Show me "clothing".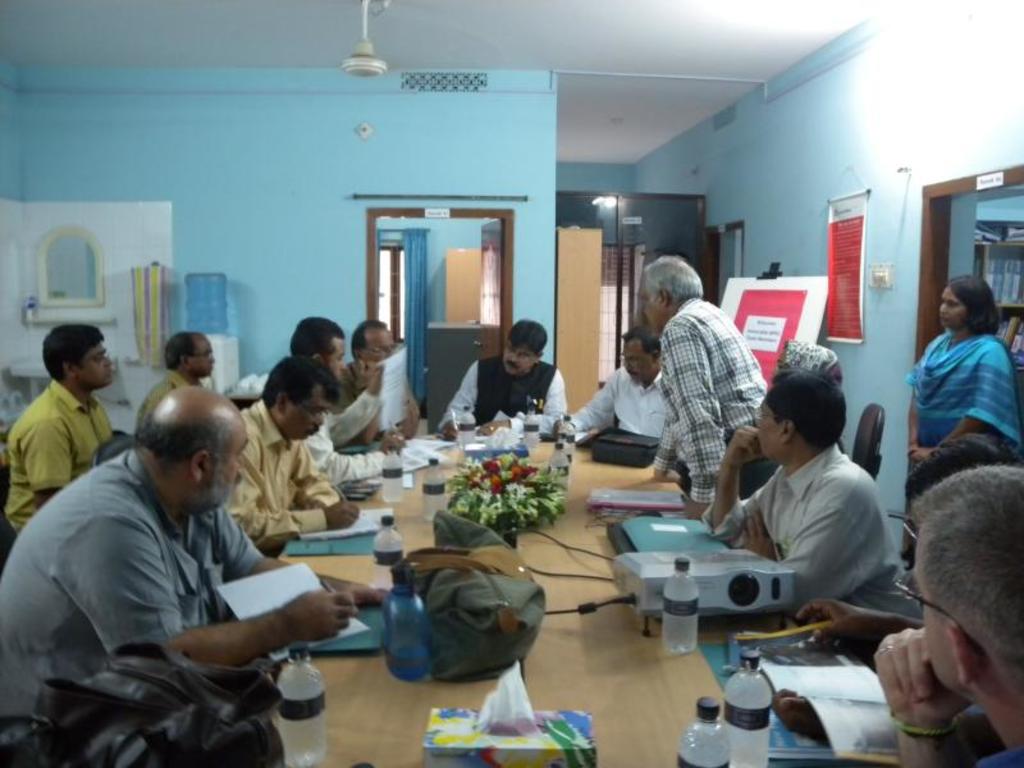
"clothing" is here: Rect(140, 361, 210, 436).
